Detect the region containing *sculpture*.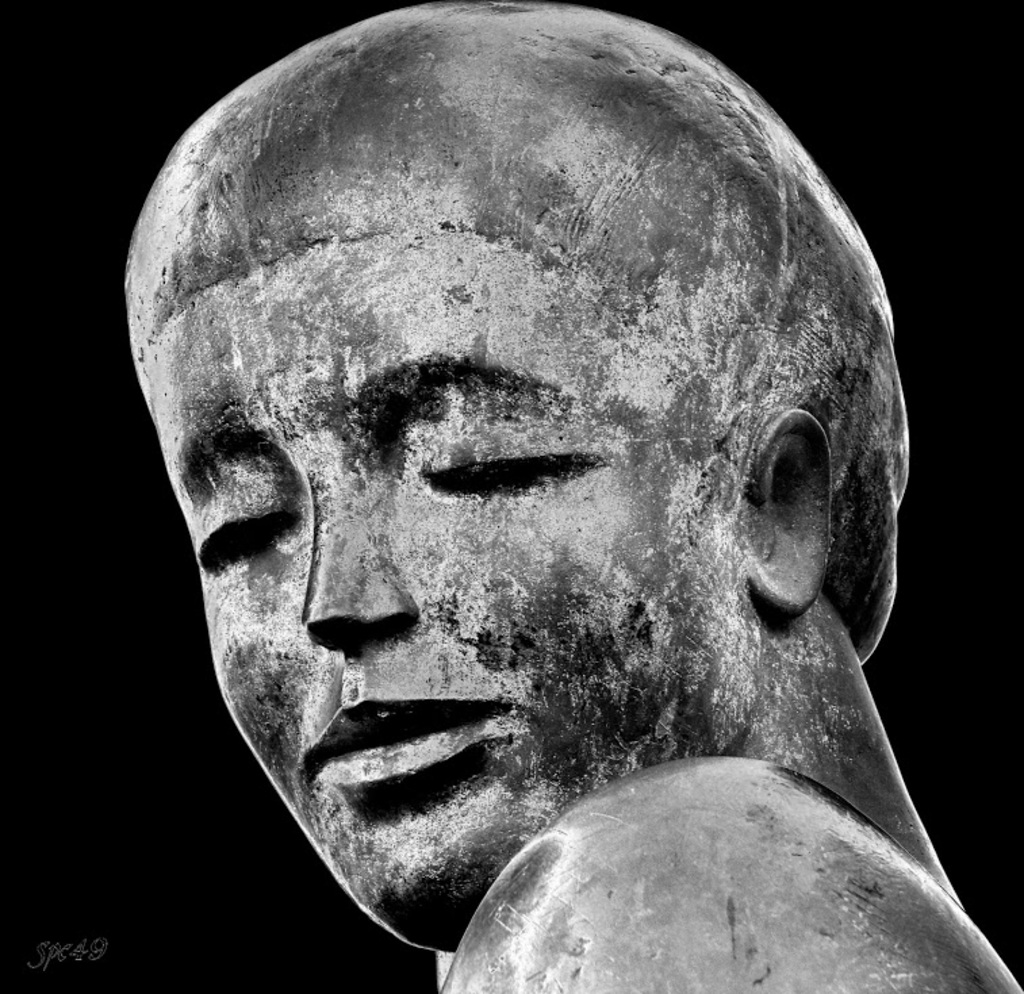
bbox(93, 0, 992, 993).
